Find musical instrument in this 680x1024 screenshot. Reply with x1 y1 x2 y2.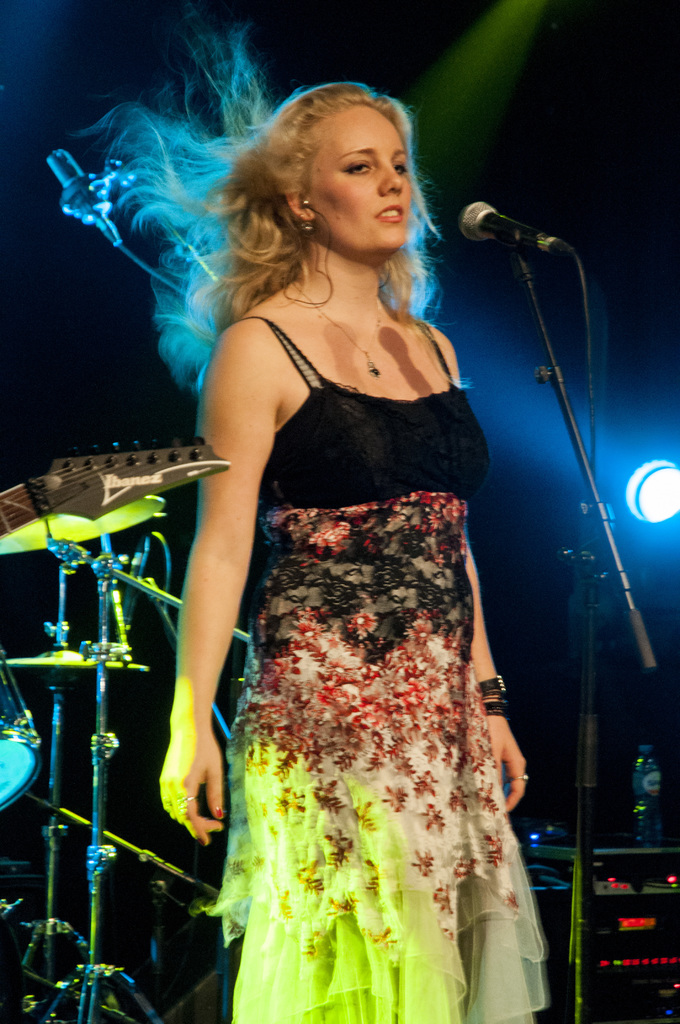
0 430 237 1021.
